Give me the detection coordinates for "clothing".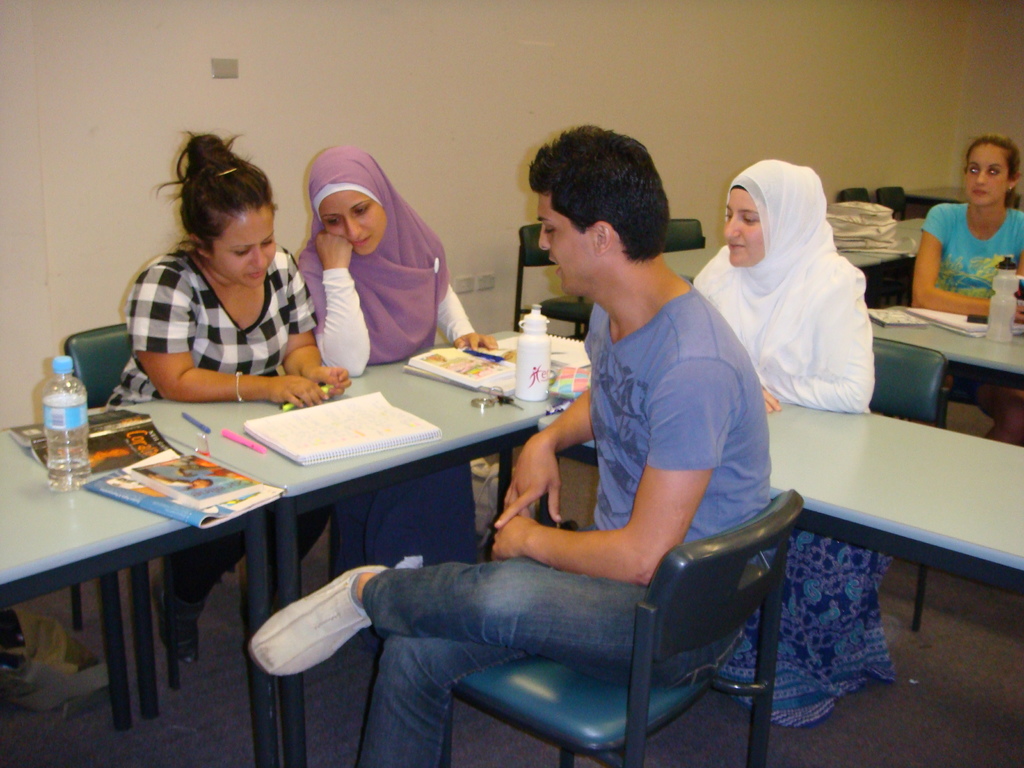
91:242:324:630.
